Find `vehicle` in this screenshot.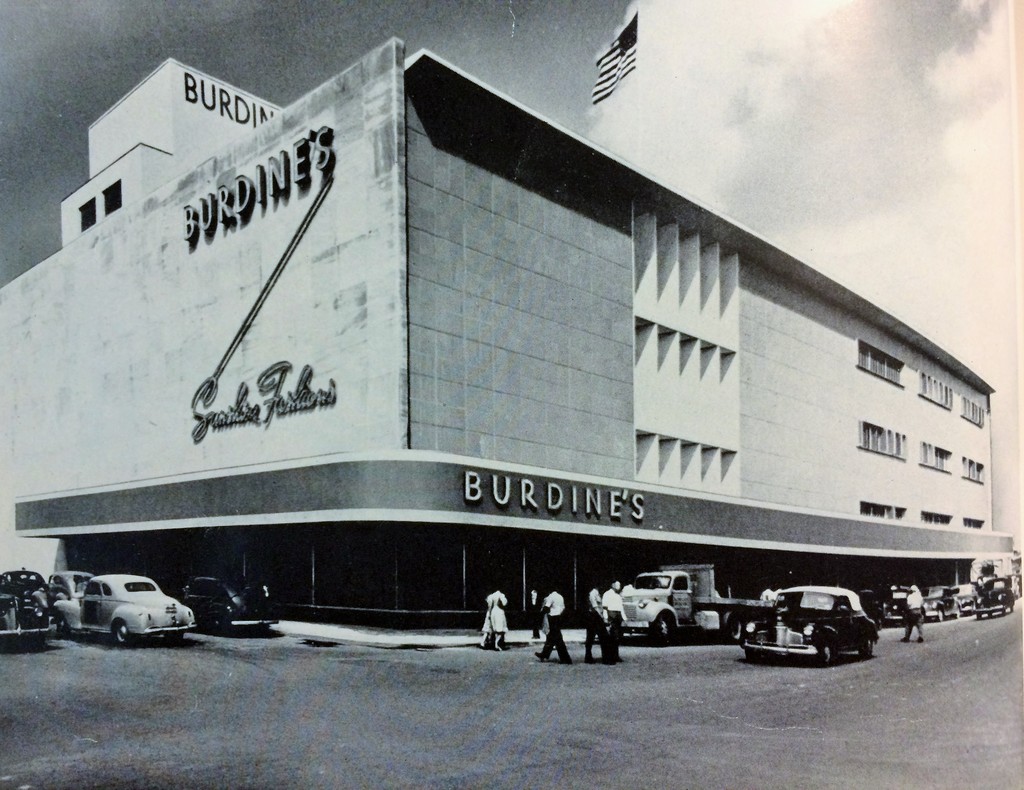
The bounding box for `vehicle` is bbox=(950, 583, 985, 614).
